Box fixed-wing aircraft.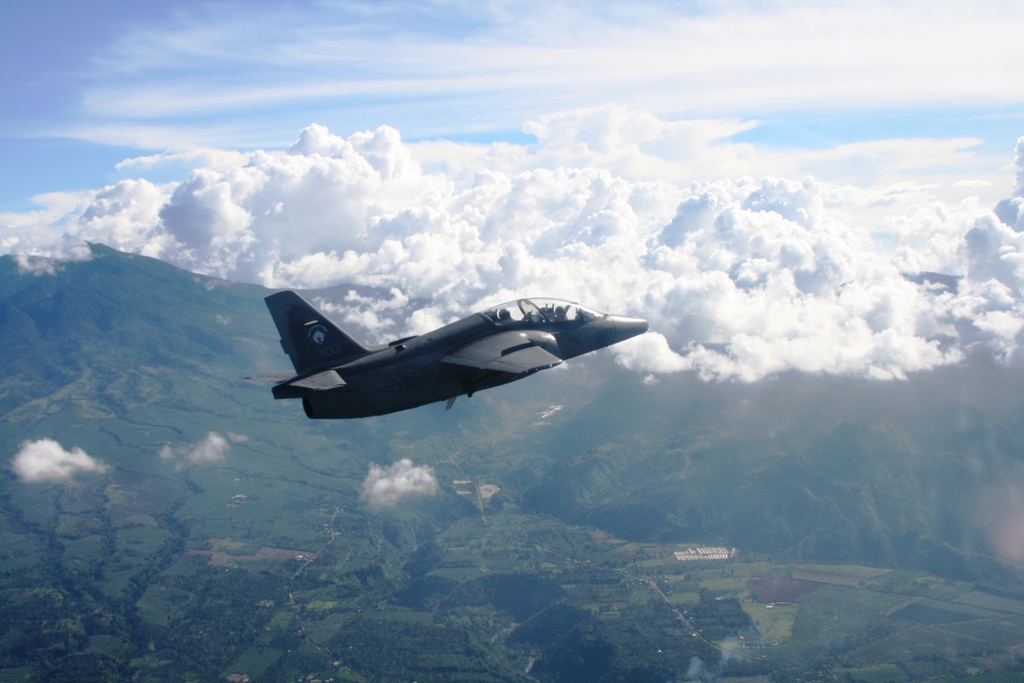
bbox(269, 288, 648, 424).
